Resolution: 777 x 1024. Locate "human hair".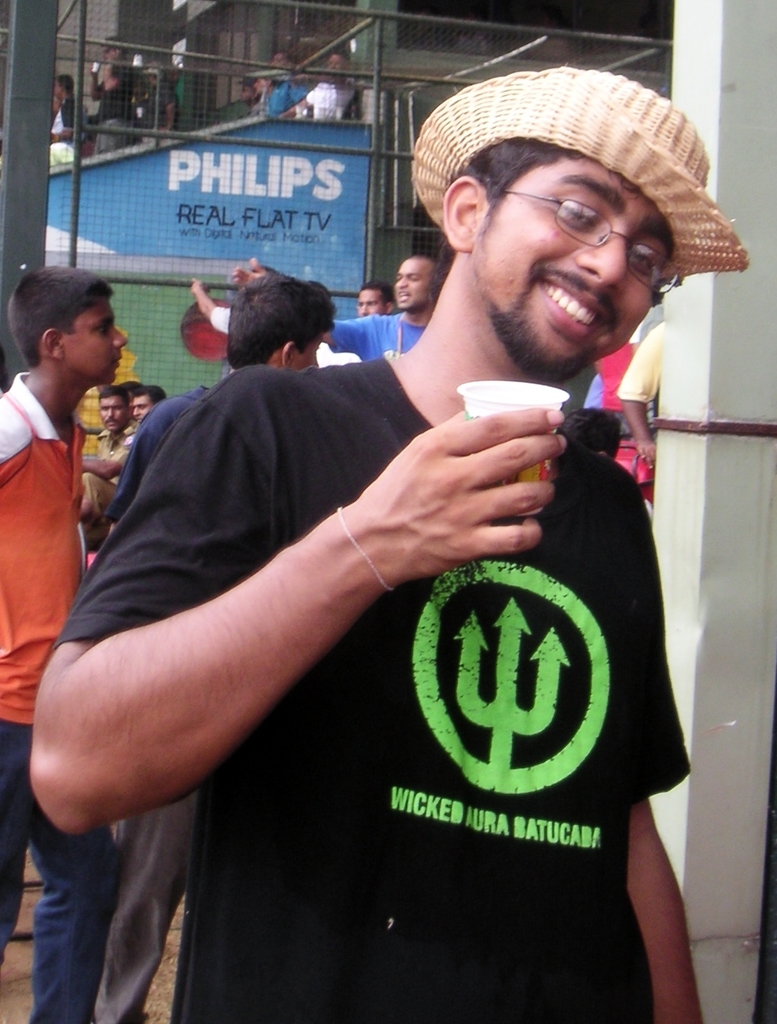
[x1=135, y1=384, x2=166, y2=403].
